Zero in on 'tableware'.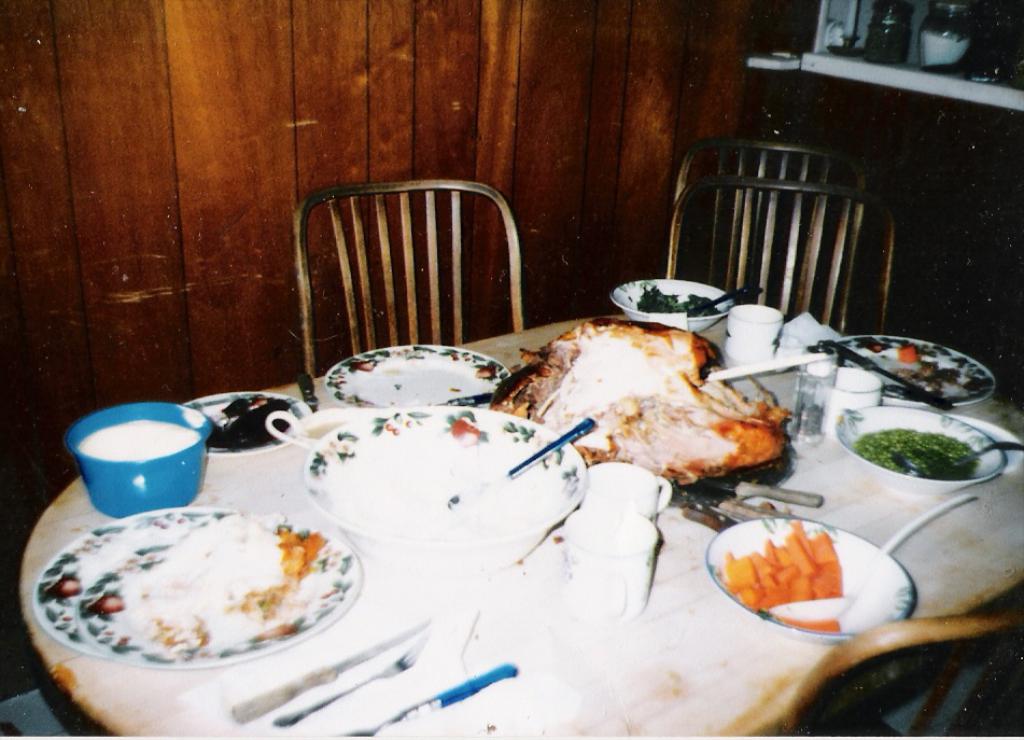
Zeroed in: <box>323,340,515,408</box>.
